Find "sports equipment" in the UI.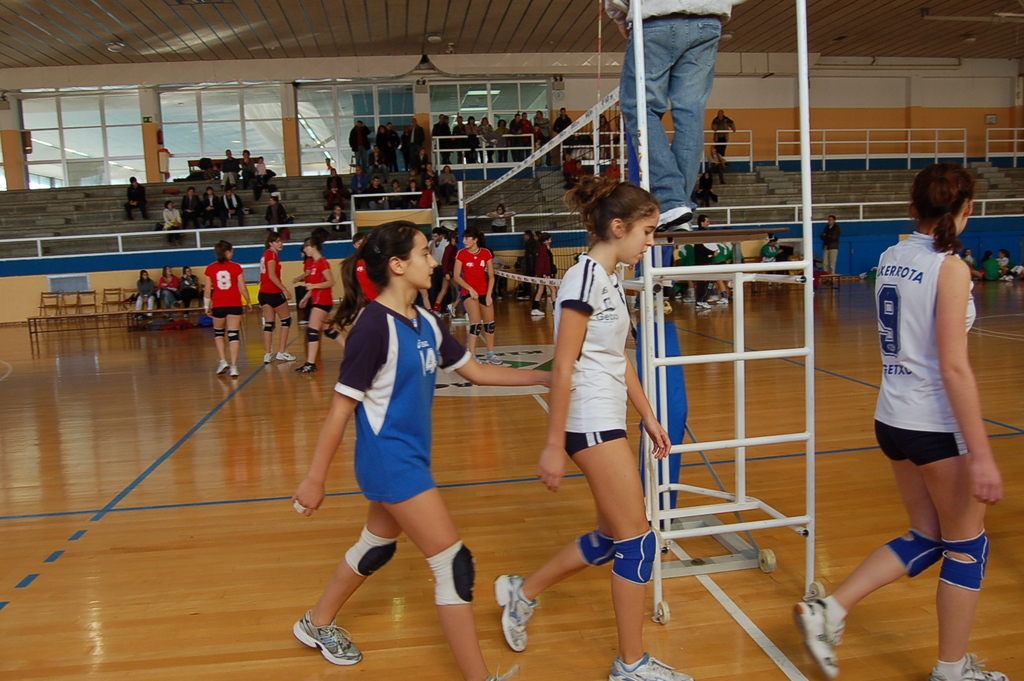
UI element at bbox(495, 575, 539, 654).
